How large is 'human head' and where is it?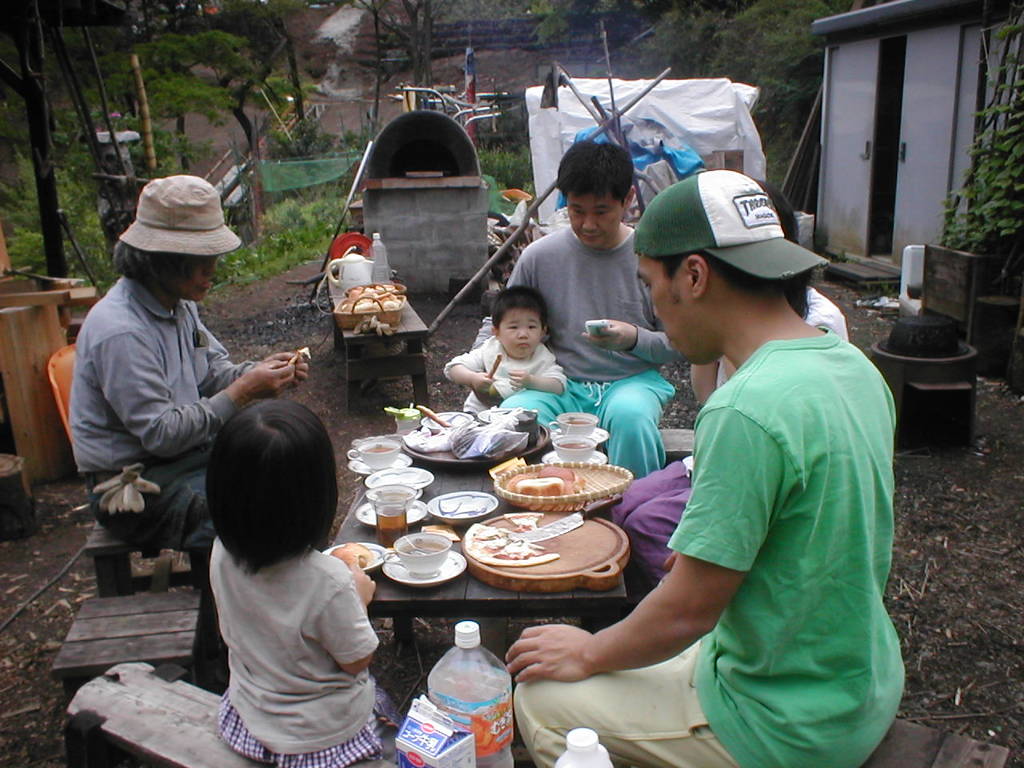
Bounding box: {"x1": 206, "y1": 398, "x2": 338, "y2": 578}.
